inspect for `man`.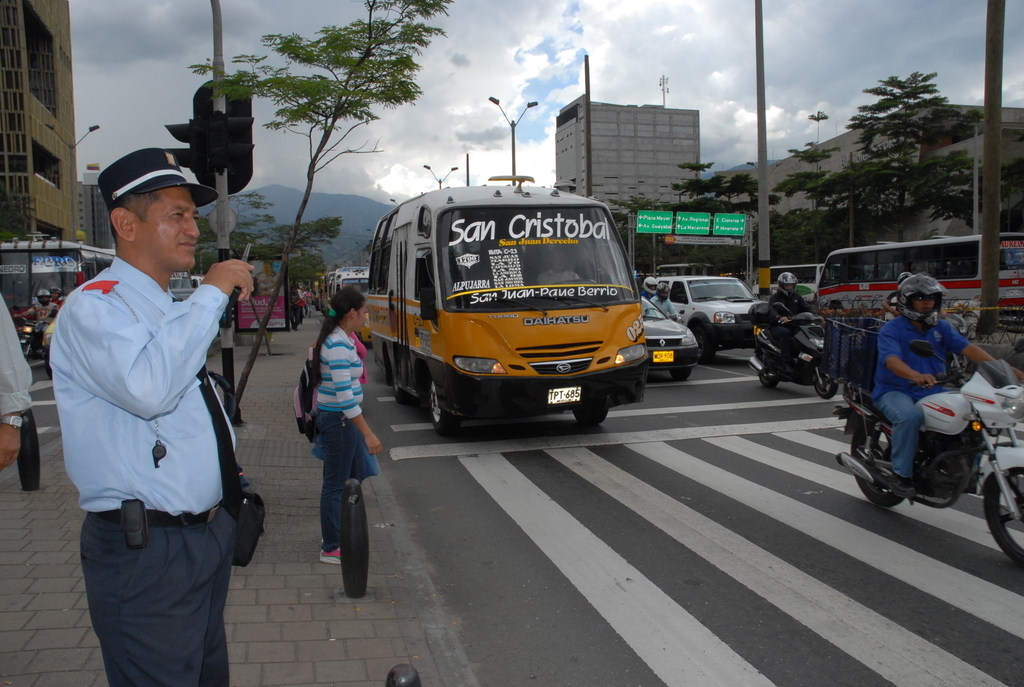
Inspection: BBox(538, 253, 577, 285).
